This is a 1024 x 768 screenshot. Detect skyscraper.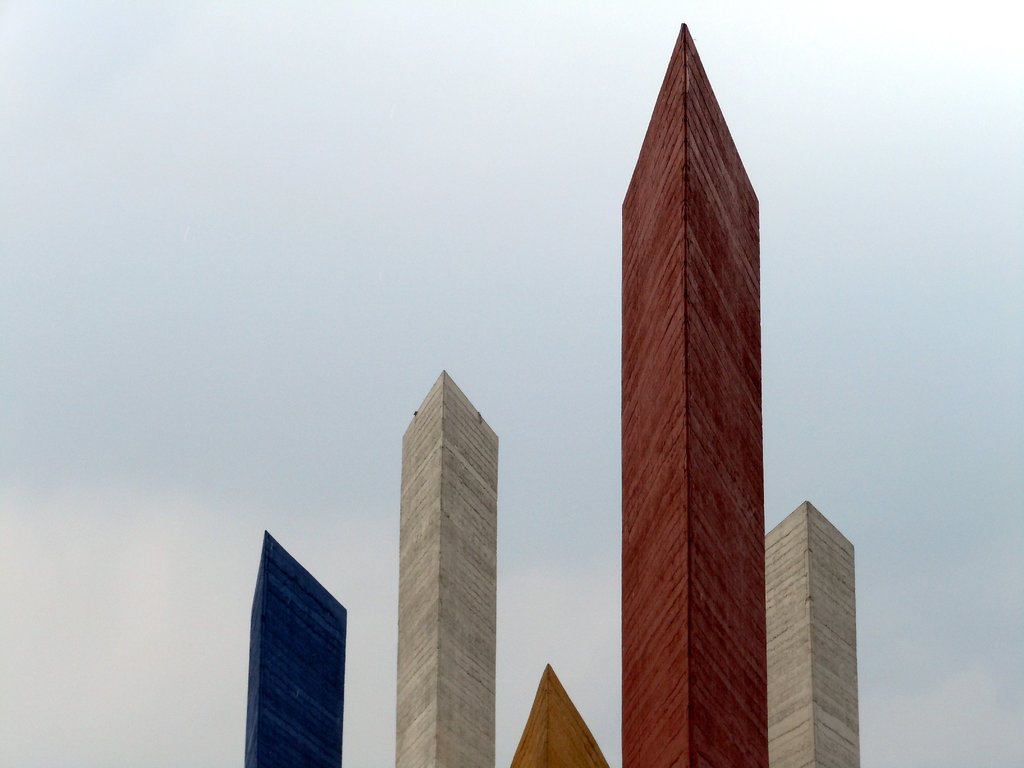
620:19:764:767.
